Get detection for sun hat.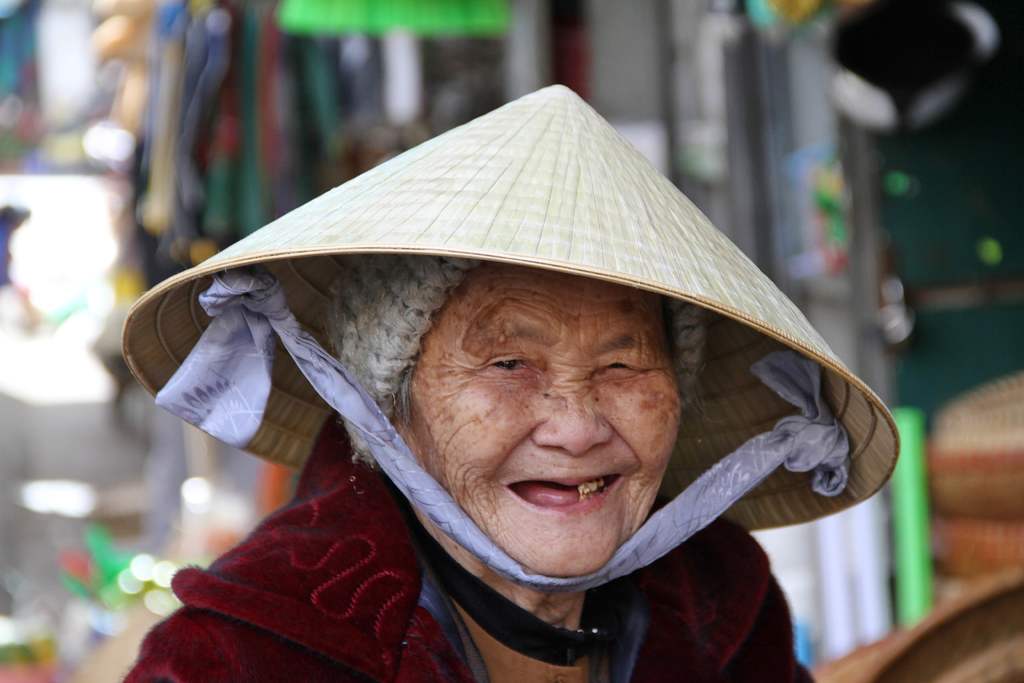
Detection: x1=123 y1=78 x2=902 y2=589.
